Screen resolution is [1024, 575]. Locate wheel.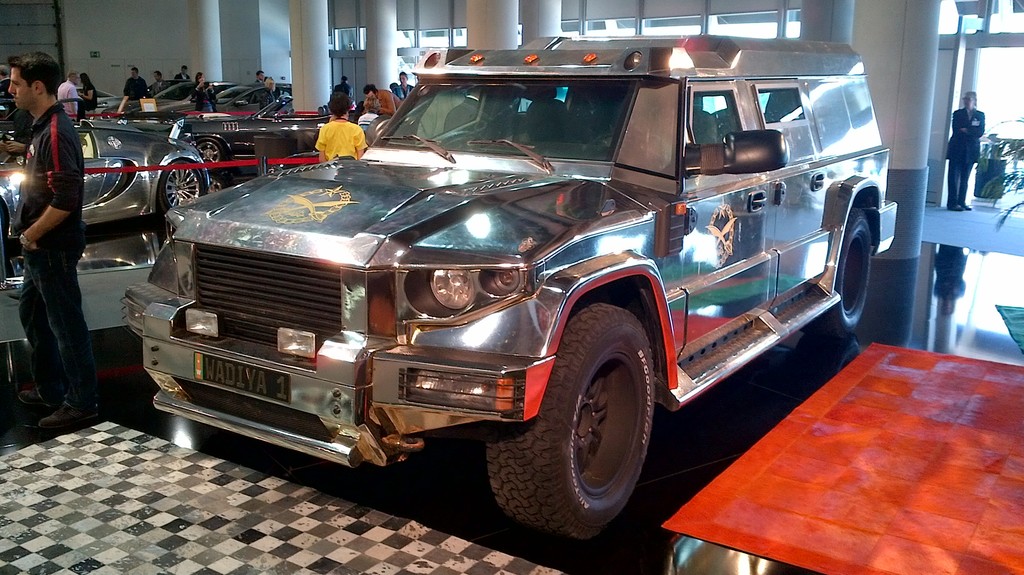
detection(830, 184, 881, 329).
